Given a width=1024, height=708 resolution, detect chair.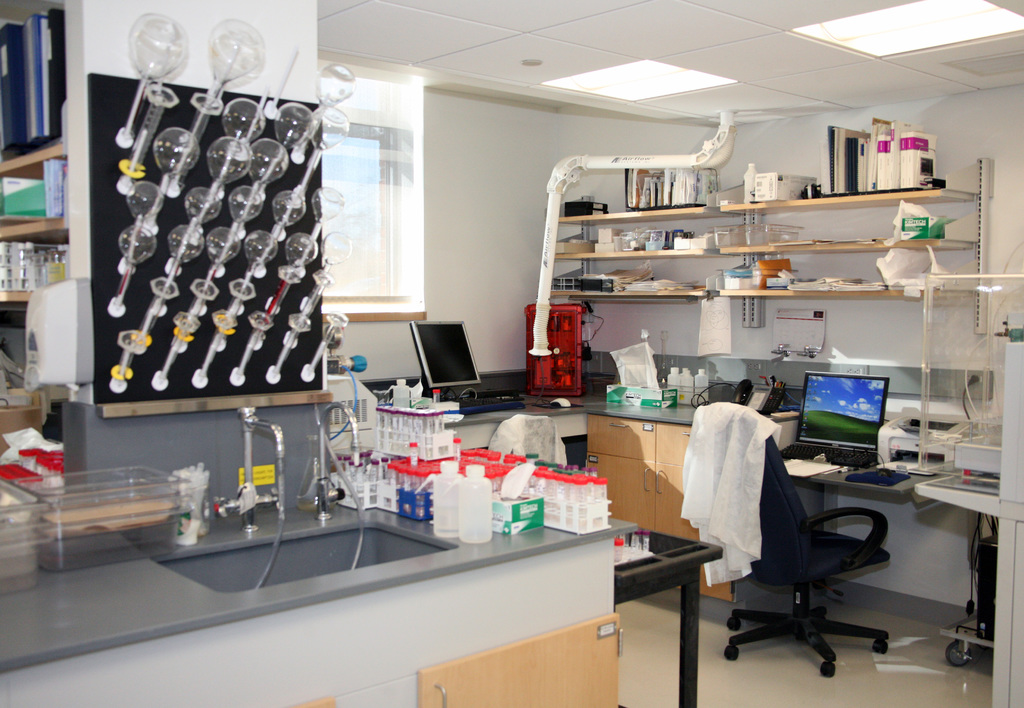
[723,421,911,696].
